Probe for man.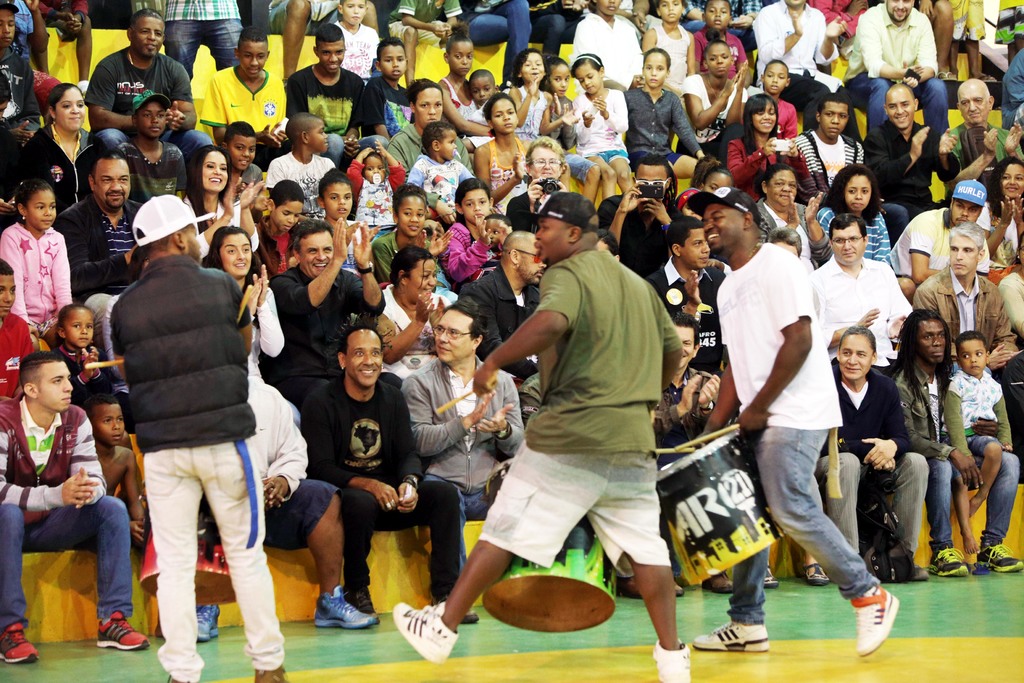
Probe result: 198:370:379:645.
